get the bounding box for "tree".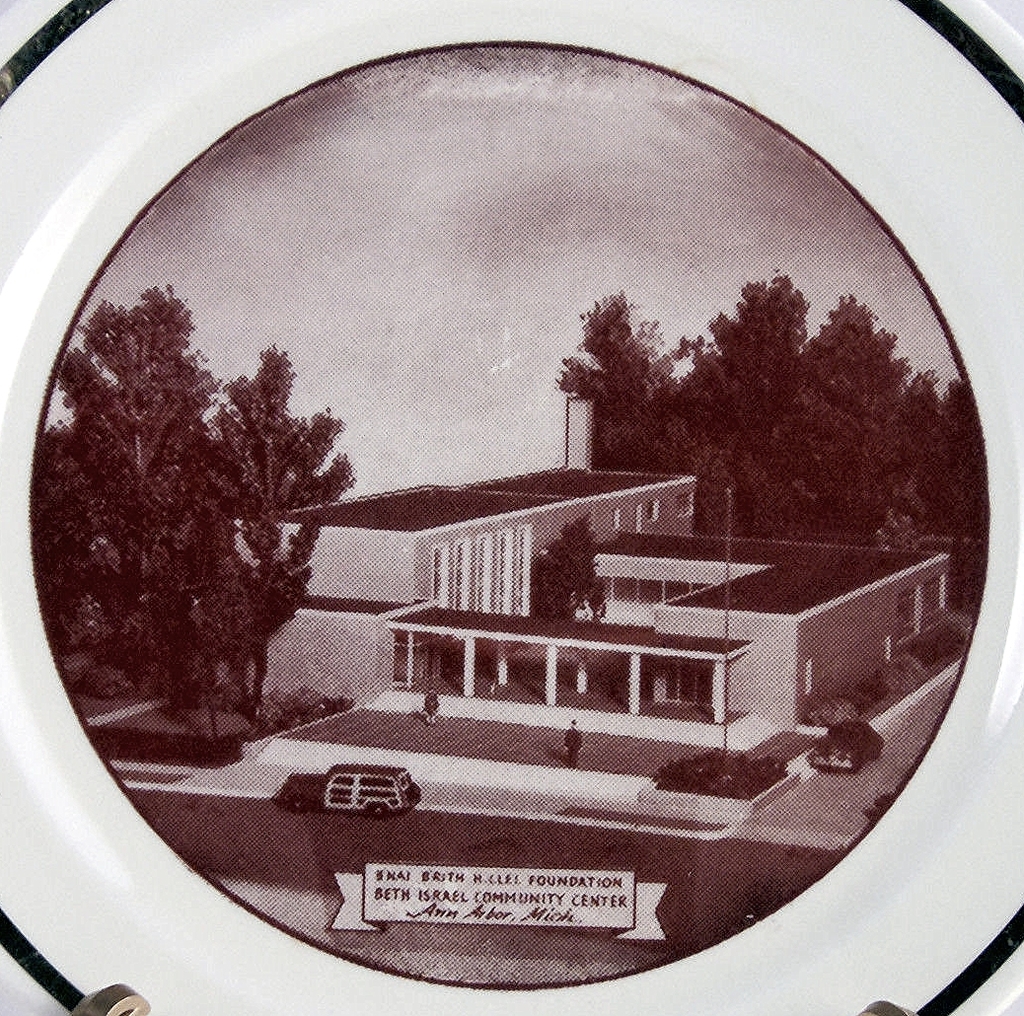
bbox(739, 396, 925, 535).
